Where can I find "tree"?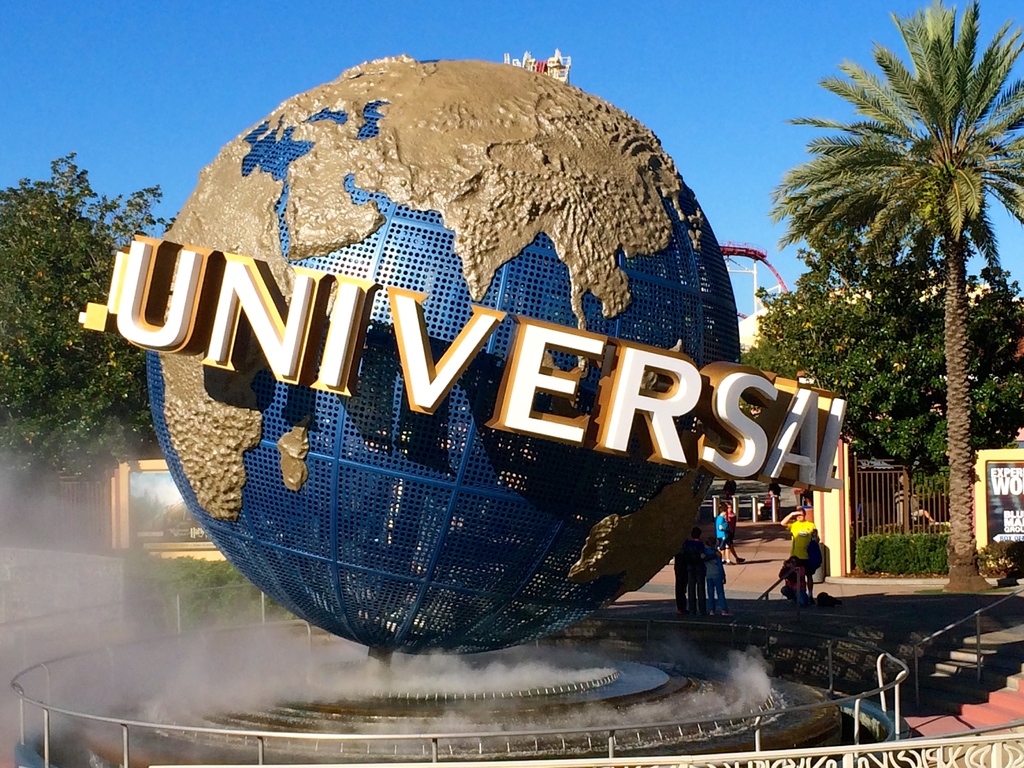
You can find it at x1=0 y1=150 x2=156 y2=508.
